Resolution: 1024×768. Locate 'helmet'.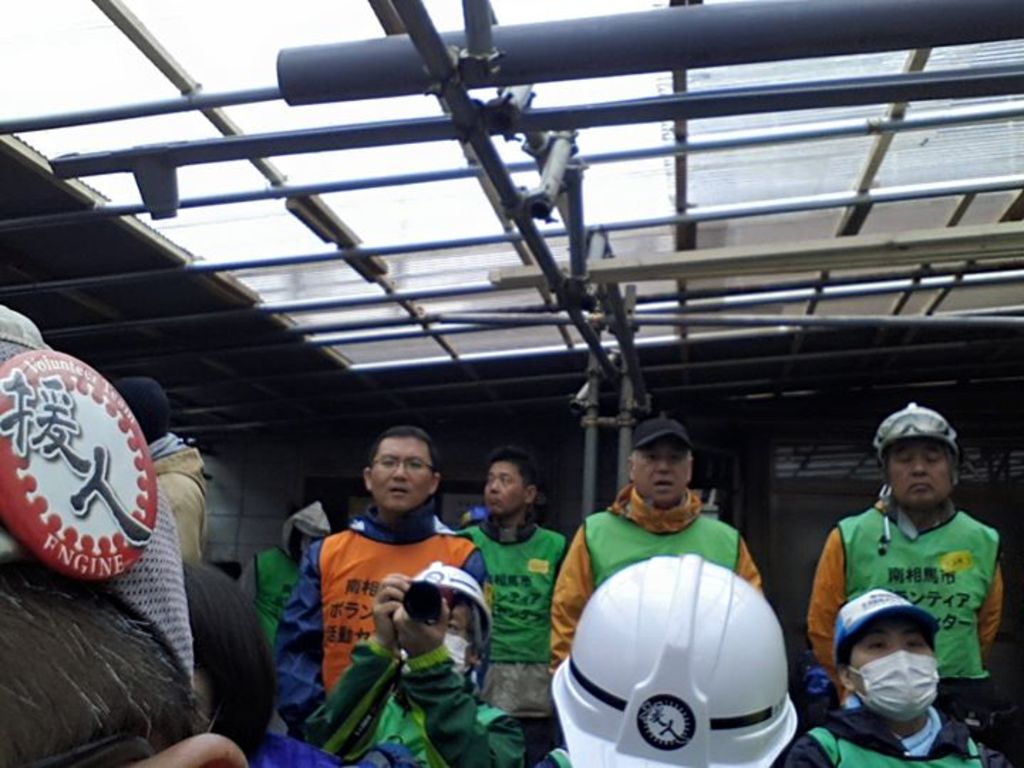
pyautogui.locateOnScreen(549, 565, 815, 767).
